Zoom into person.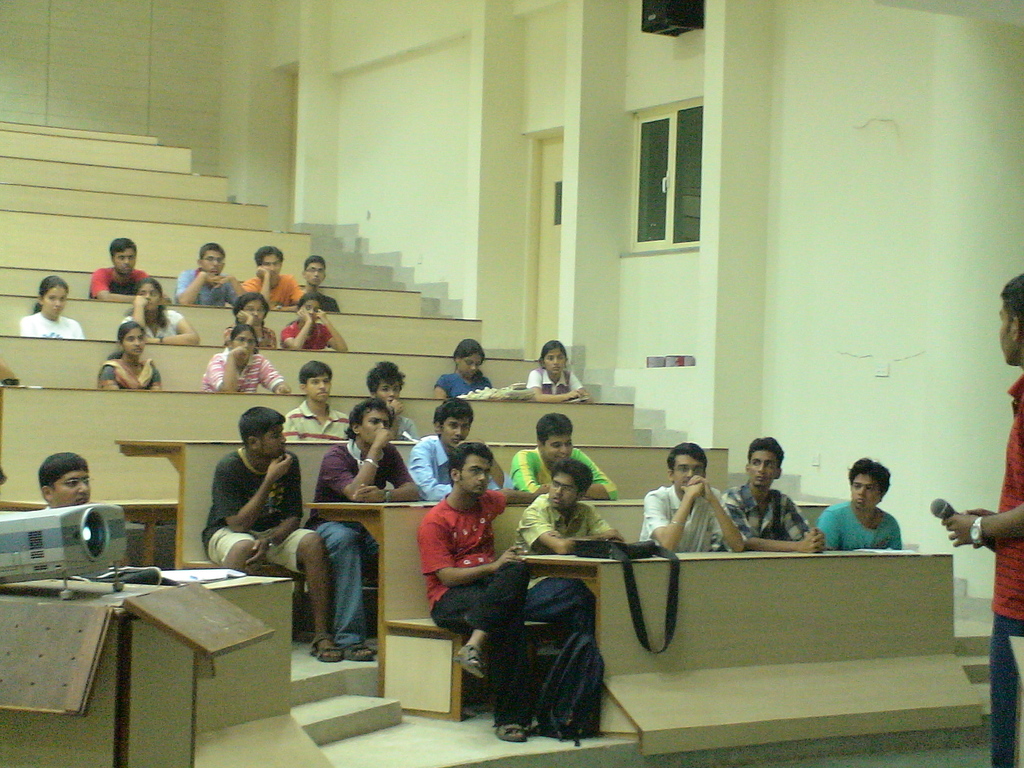
Zoom target: box=[436, 335, 494, 401].
